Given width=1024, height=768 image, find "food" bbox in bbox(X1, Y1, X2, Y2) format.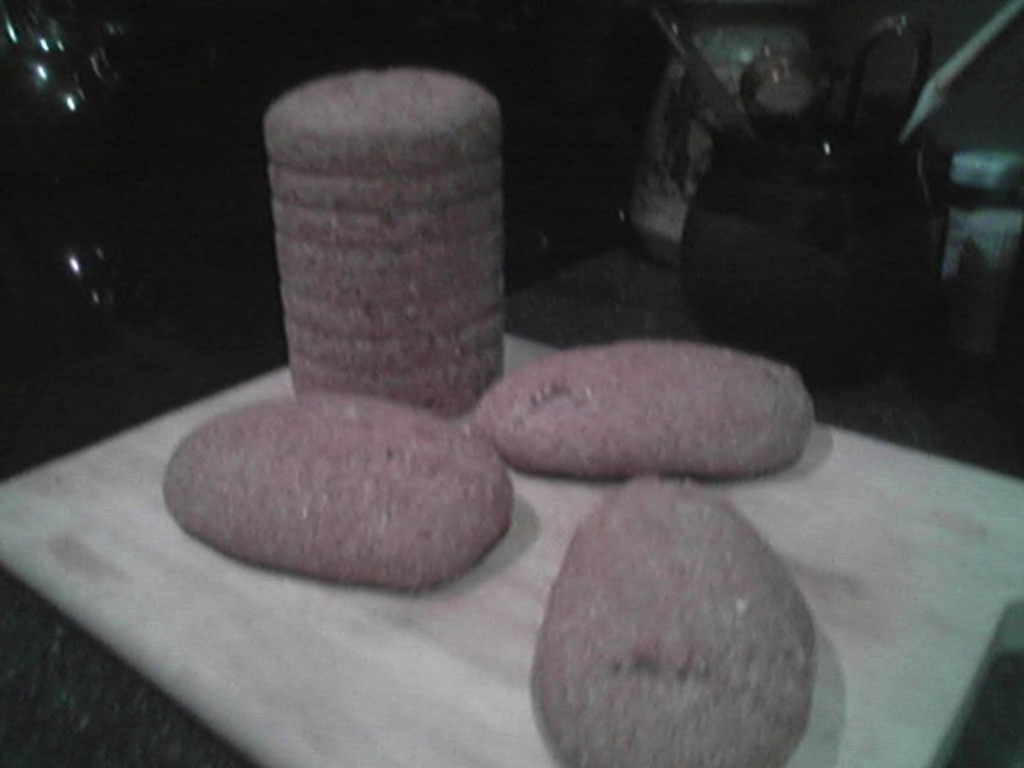
bbox(160, 389, 515, 592).
